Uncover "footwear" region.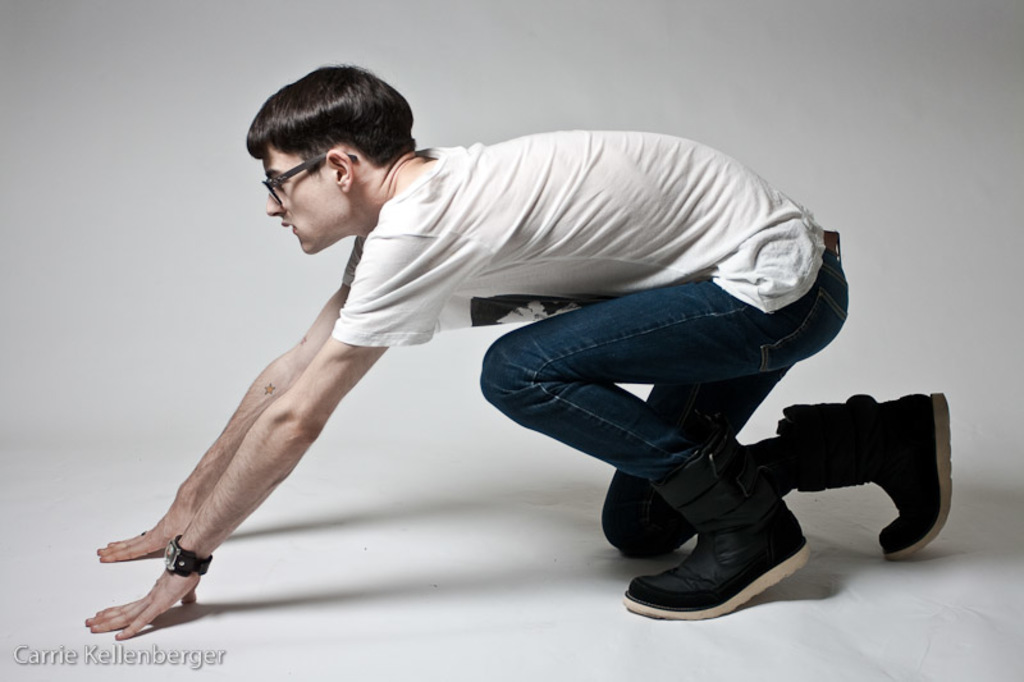
Uncovered: x1=774, y1=390, x2=957, y2=566.
